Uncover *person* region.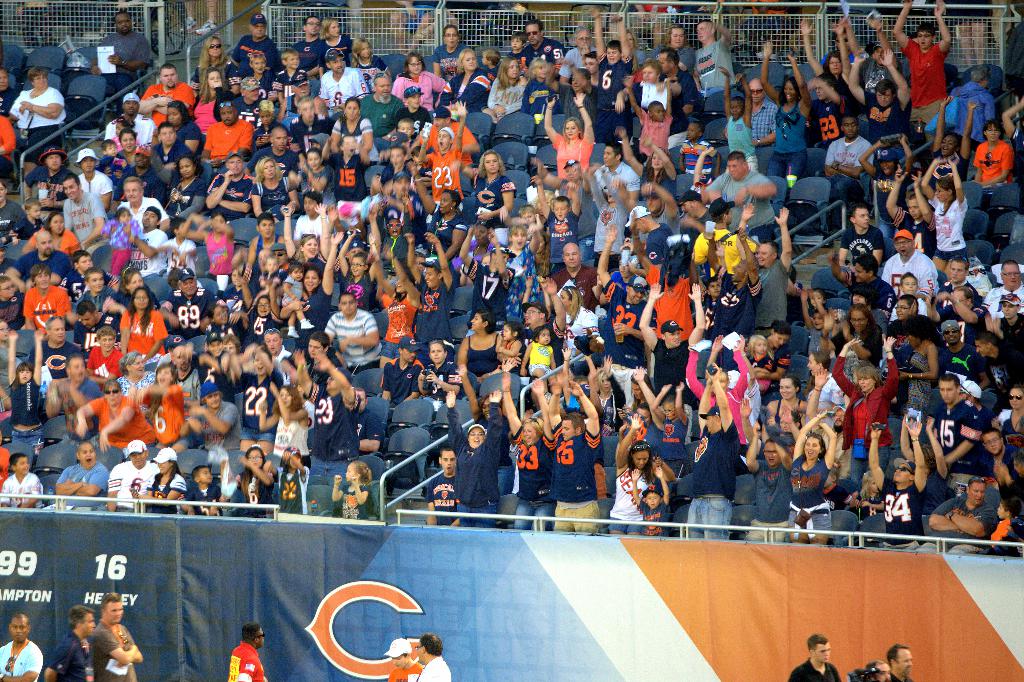
Uncovered: {"x1": 119, "y1": 292, "x2": 157, "y2": 362}.
